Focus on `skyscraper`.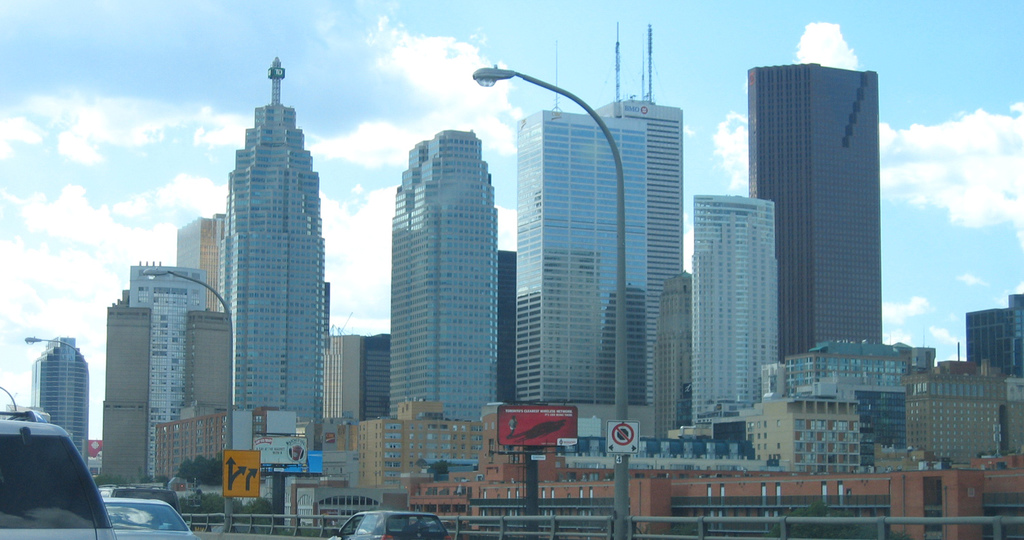
Focused at [387,127,501,478].
